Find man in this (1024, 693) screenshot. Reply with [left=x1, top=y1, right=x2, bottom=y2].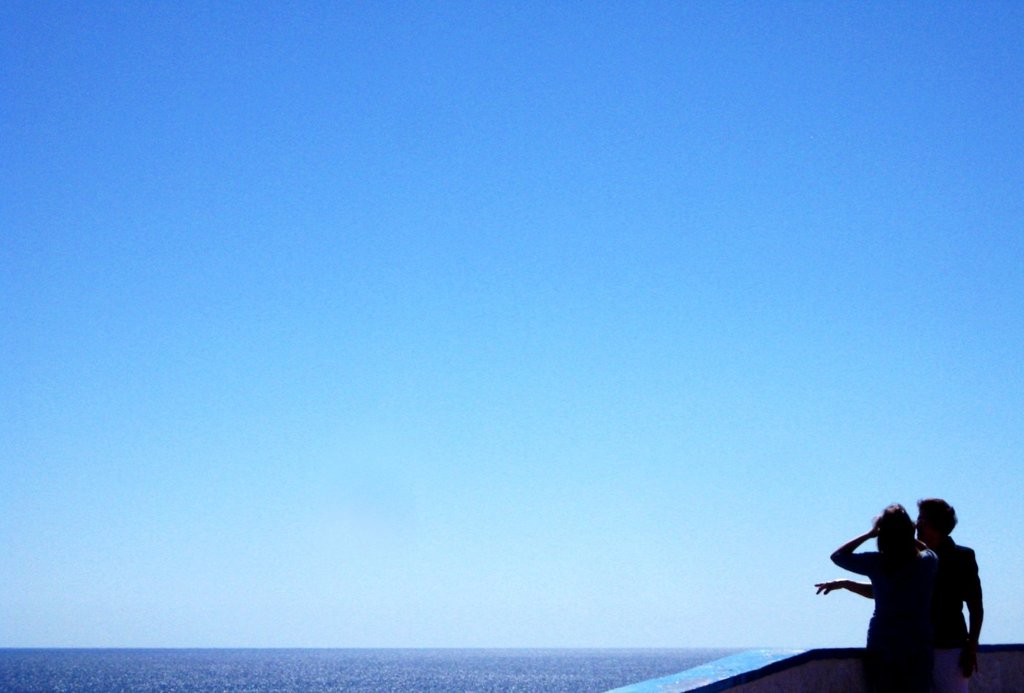
[left=814, top=500, right=983, bottom=692].
